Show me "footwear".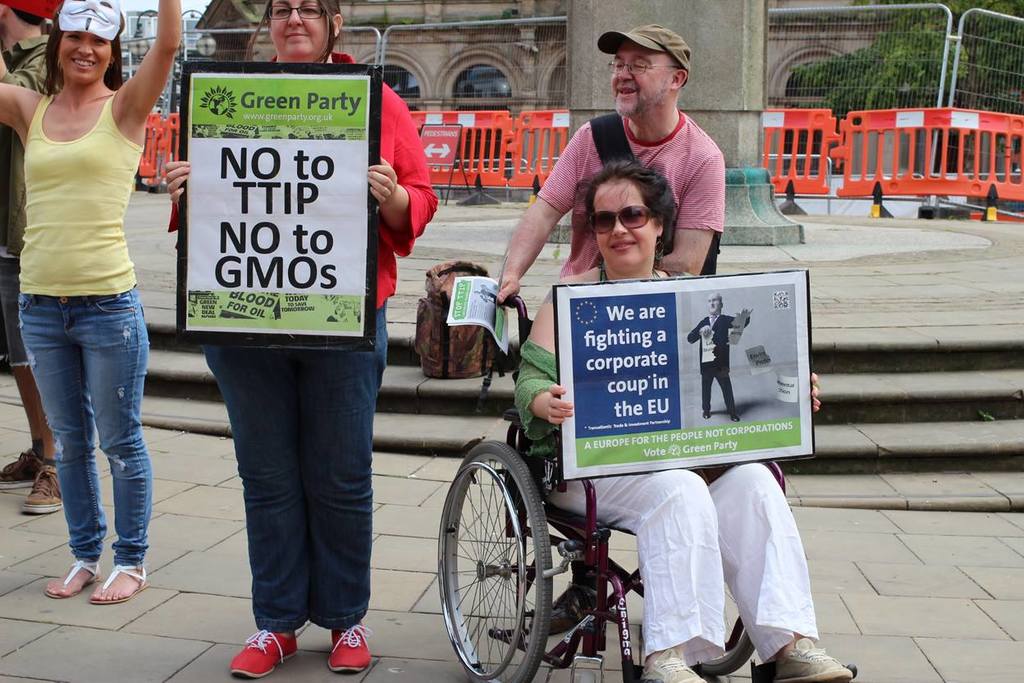
"footwear" is here: <bbox>730, 413, 739, 419</bbox>.
